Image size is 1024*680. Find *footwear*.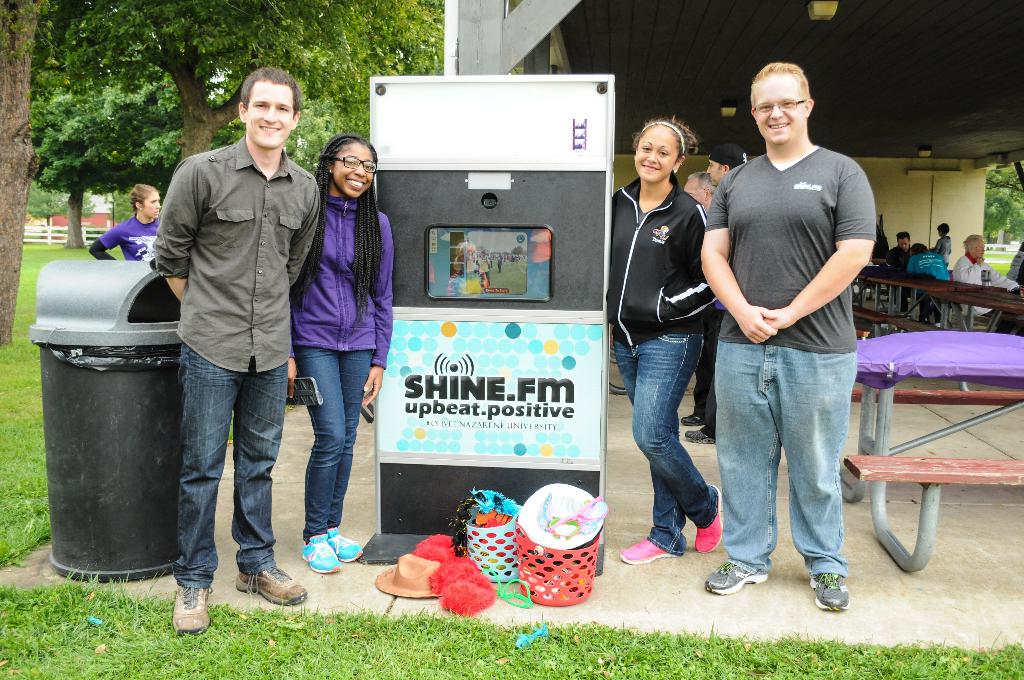
Rect(694, 480, 723, 549).
